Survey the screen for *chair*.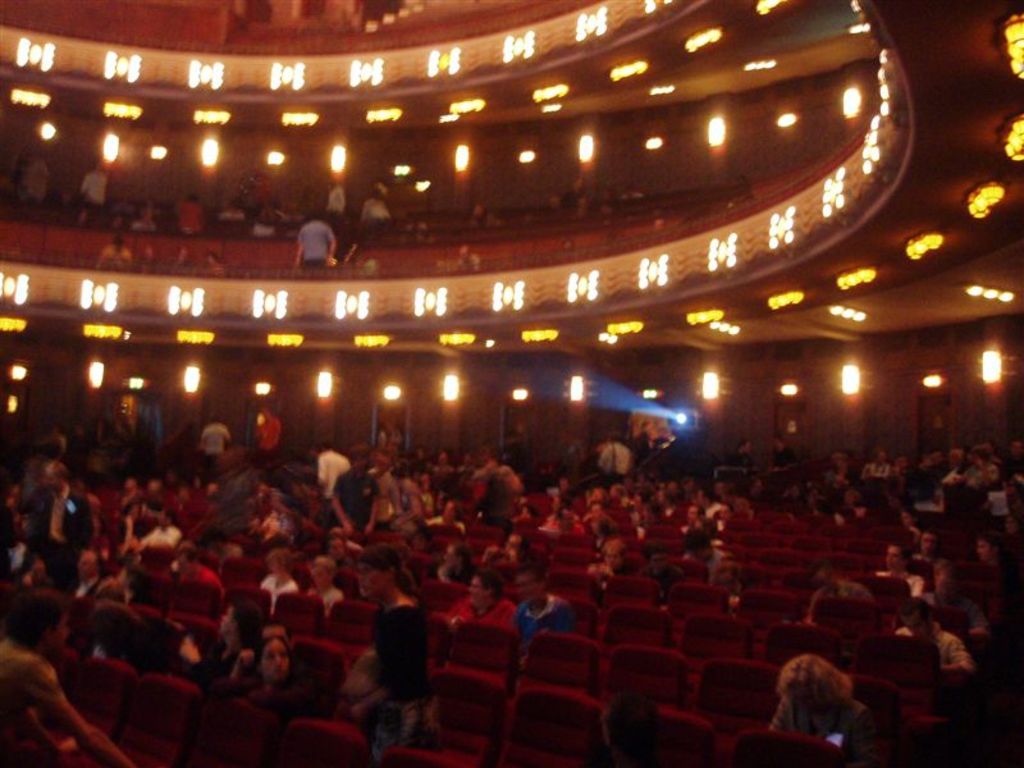
Survey found: select_region(93, 481, 119, 520).
